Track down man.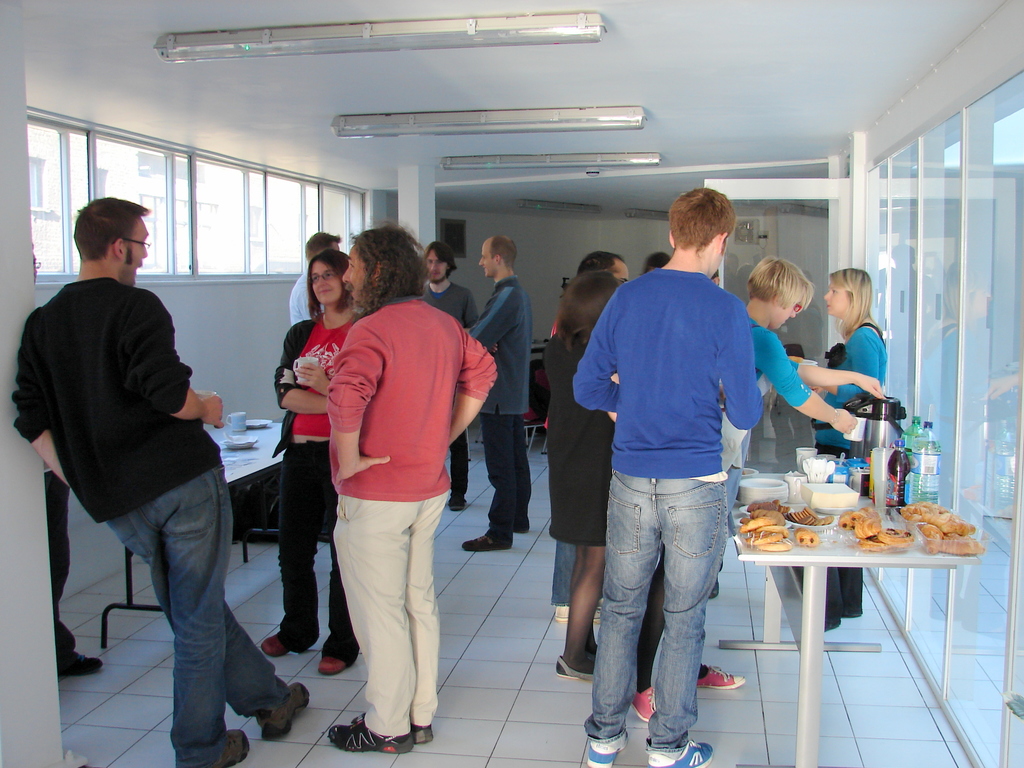
Tracked to (459,235,542,564).
